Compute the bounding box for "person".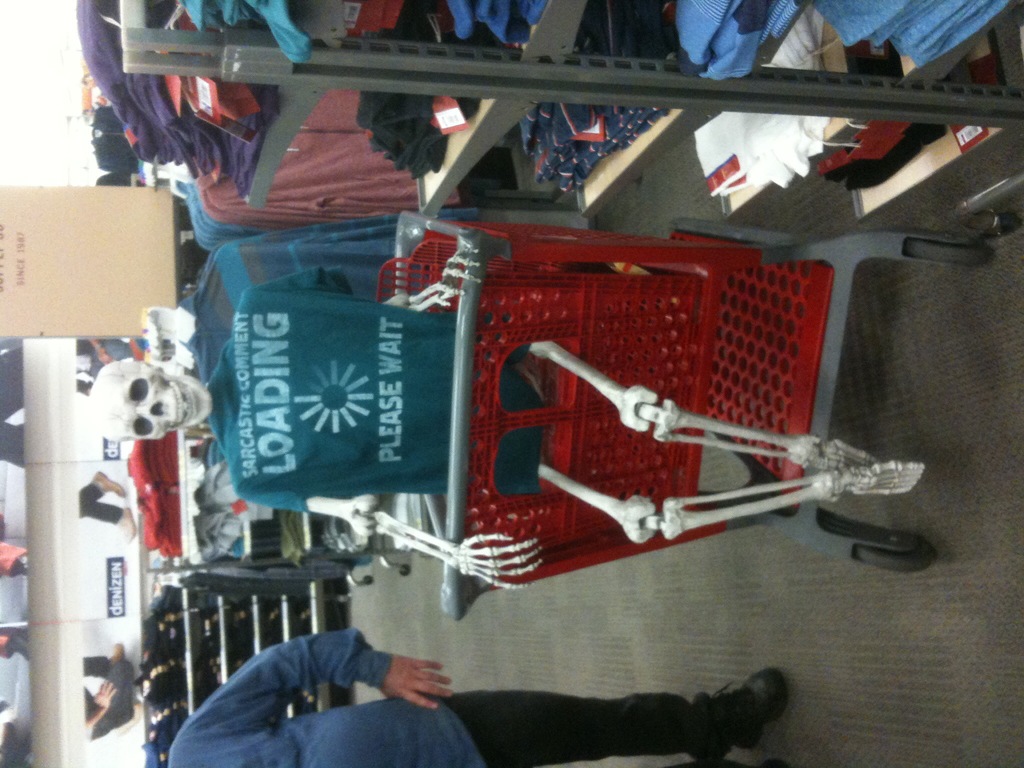
164 625 789 767.
